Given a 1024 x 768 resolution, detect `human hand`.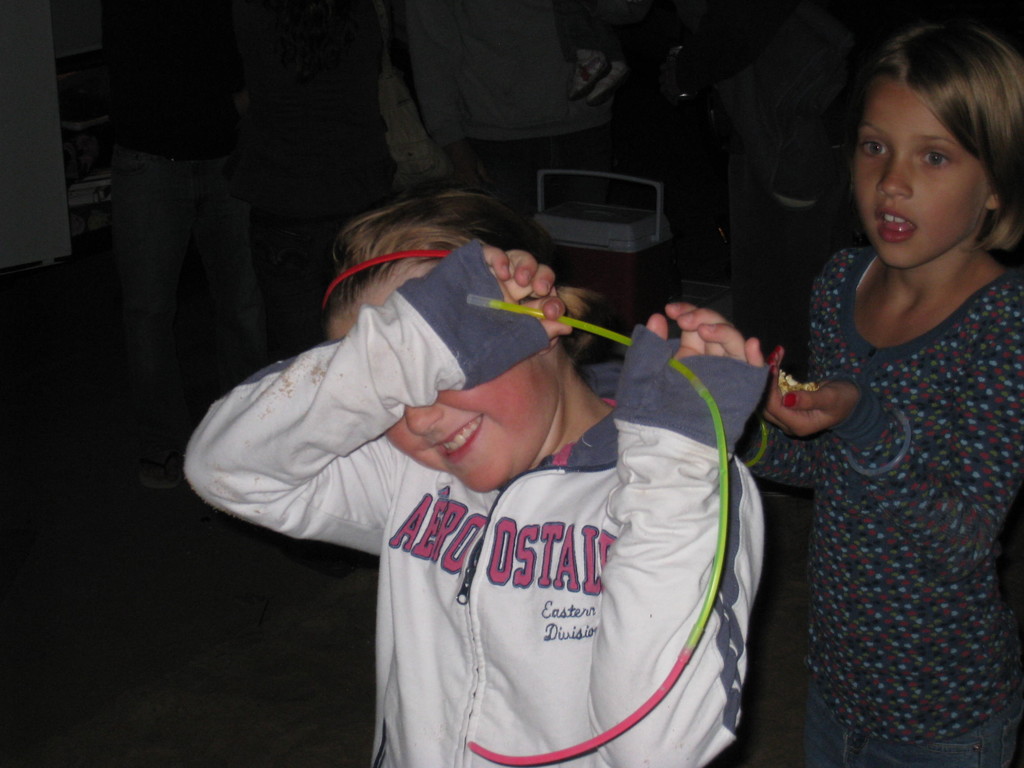
[477,241,575,315].
